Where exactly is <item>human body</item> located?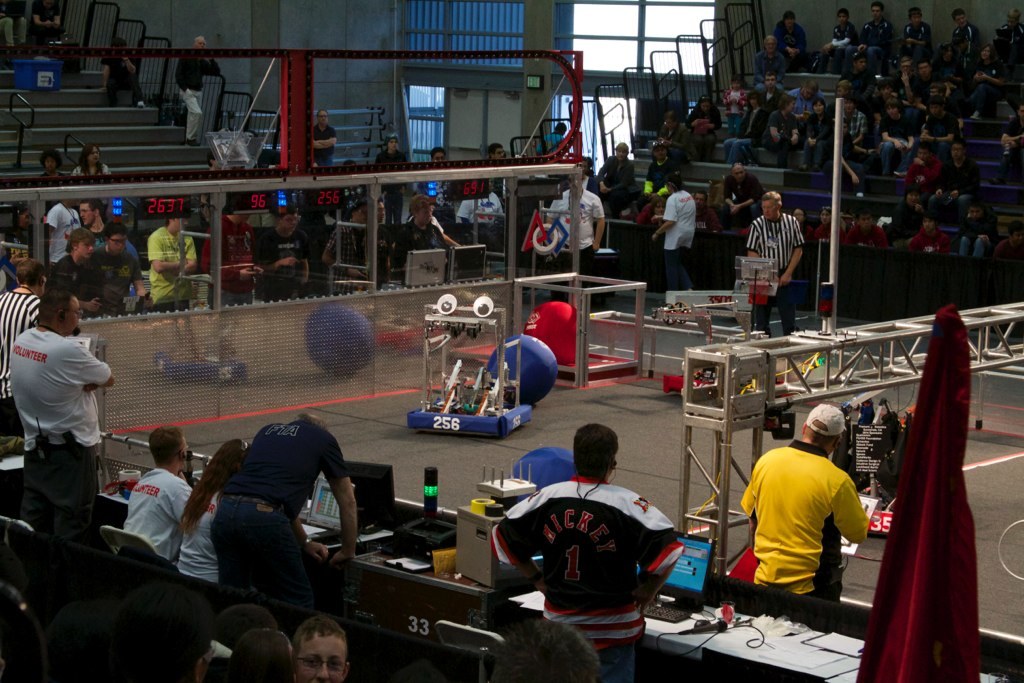
Its bounding box is detection(455, 191, 503, 228).
